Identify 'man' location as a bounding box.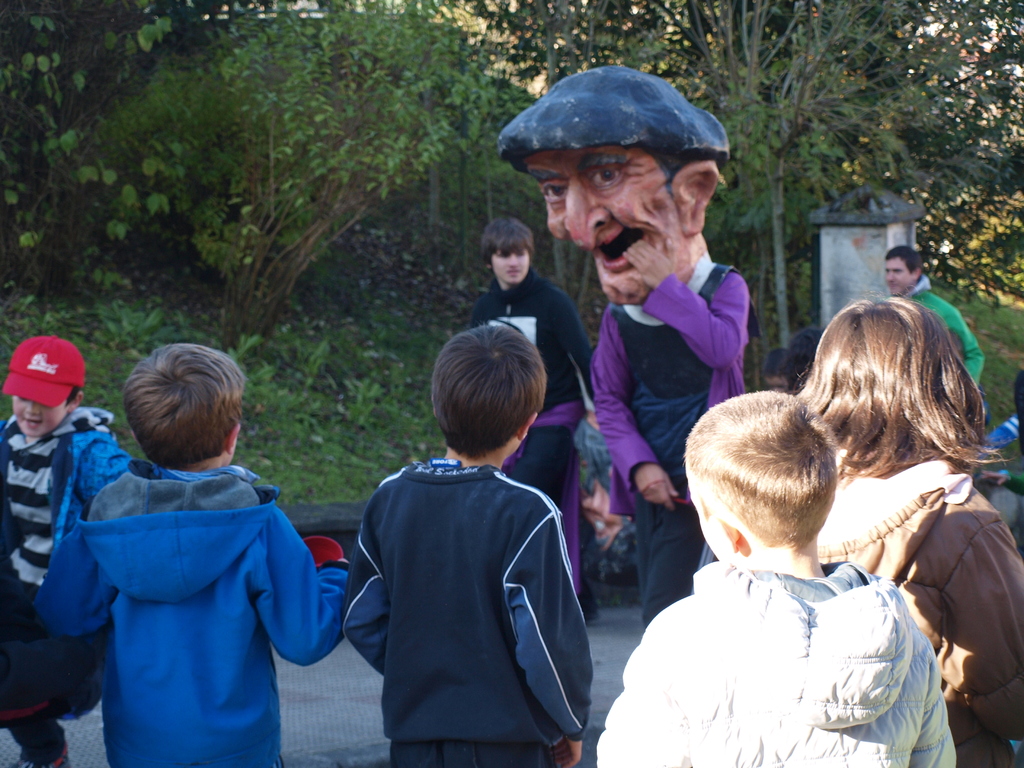
500,65,749,636.
